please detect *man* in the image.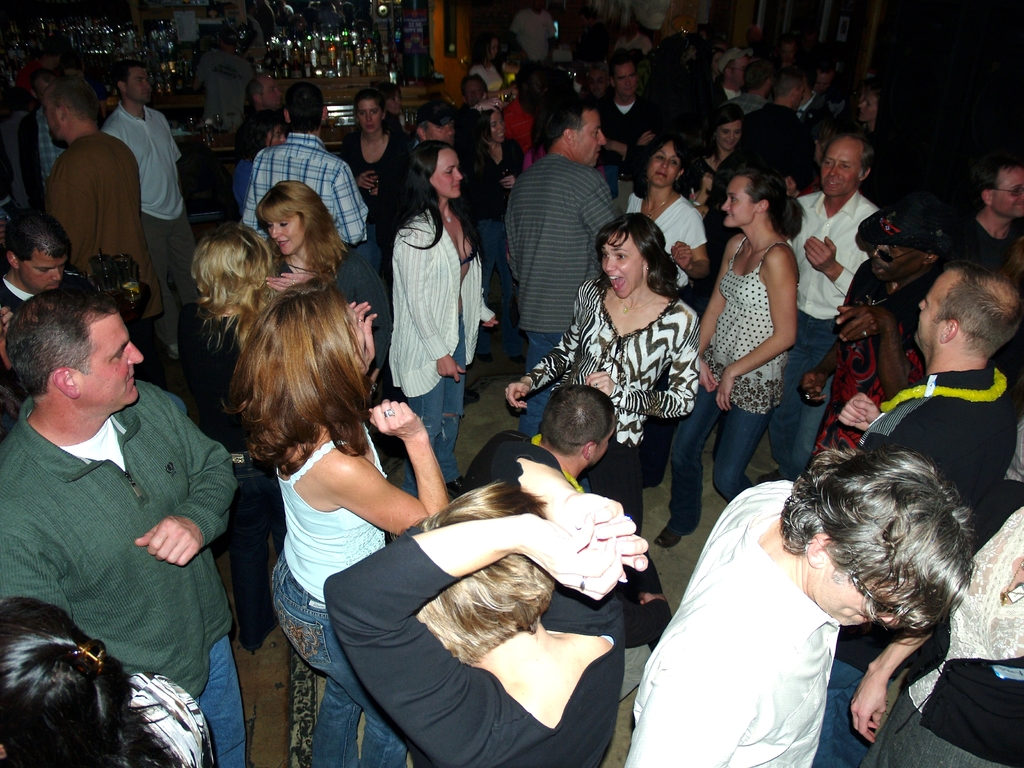
l=612, t=452, r=983, b=767.
